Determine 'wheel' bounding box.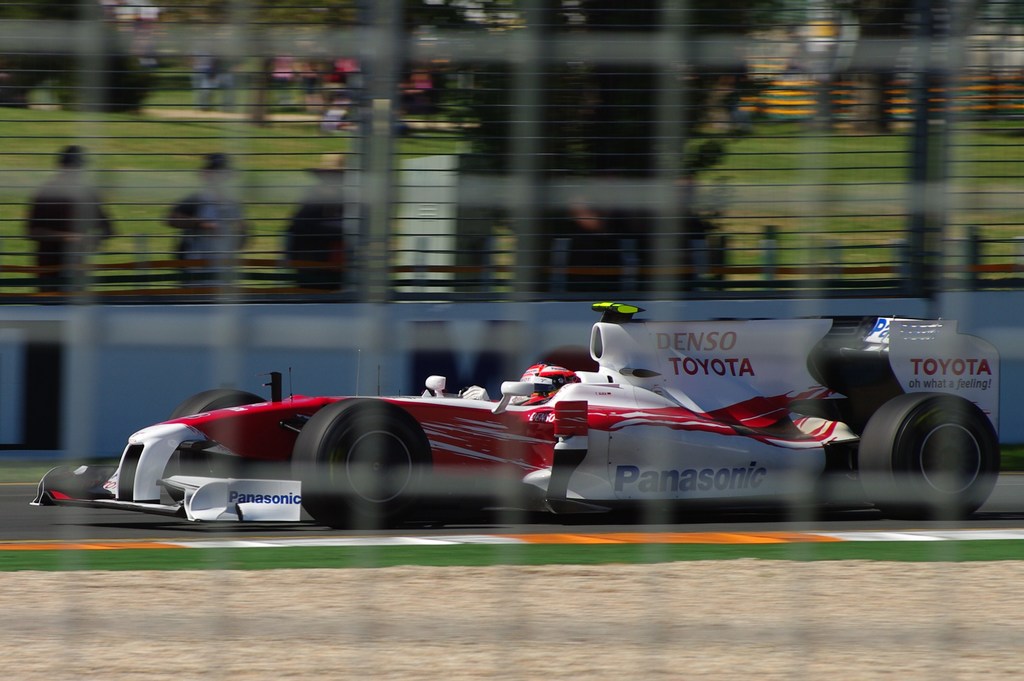
Determined: [173, 390, 265, 415].
